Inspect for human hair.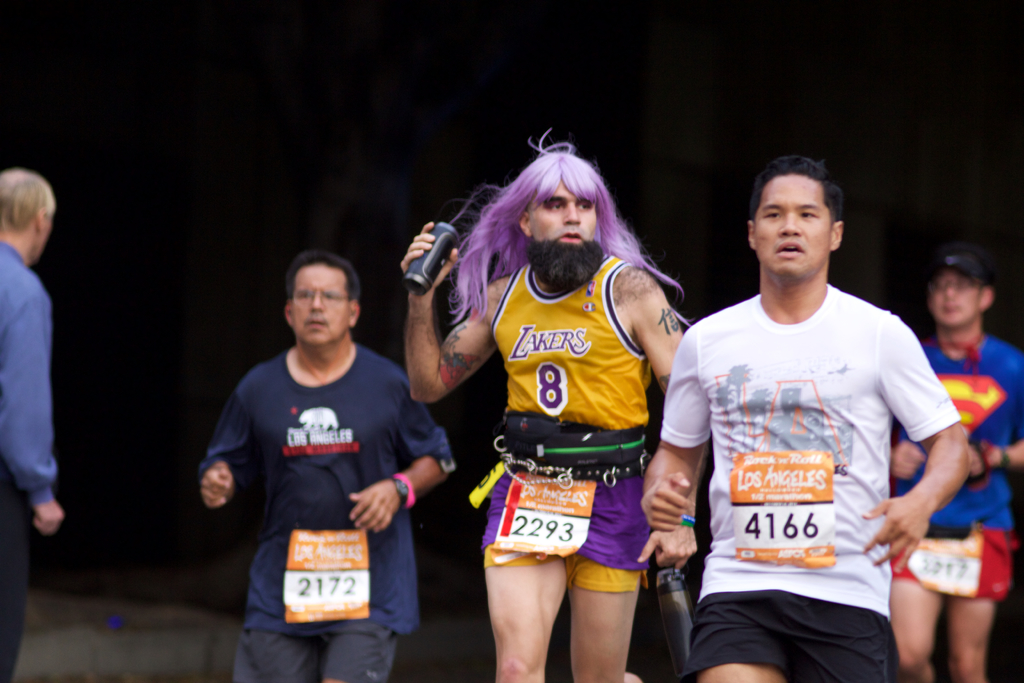
Inspection: [746, 158, 846, 224].
